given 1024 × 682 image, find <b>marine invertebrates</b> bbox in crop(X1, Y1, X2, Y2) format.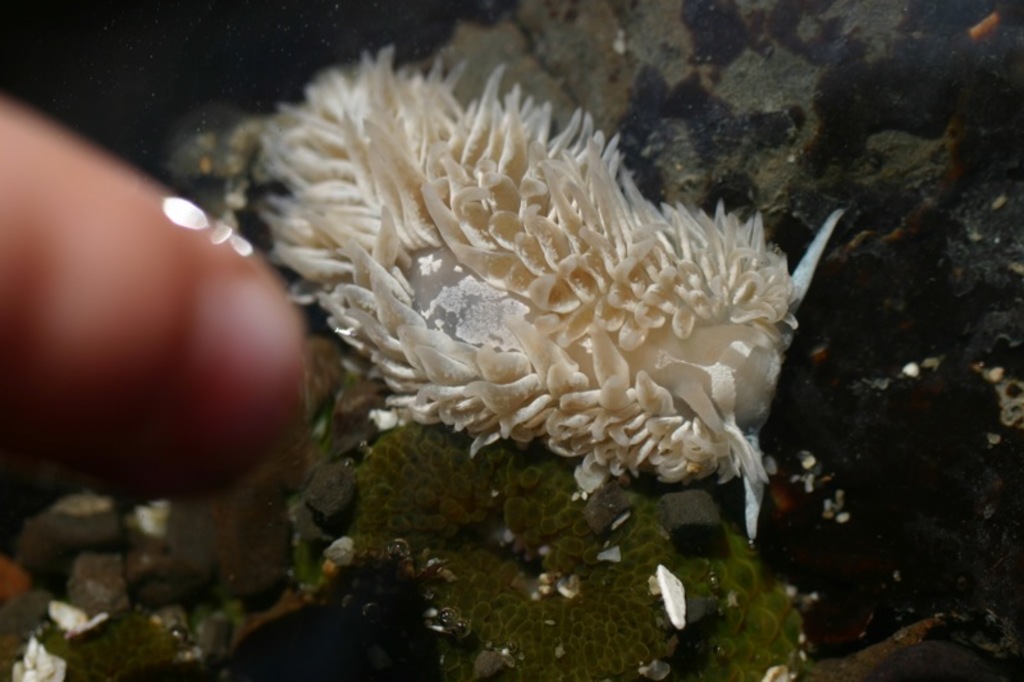
crop(842, 0, 1023, 527).
